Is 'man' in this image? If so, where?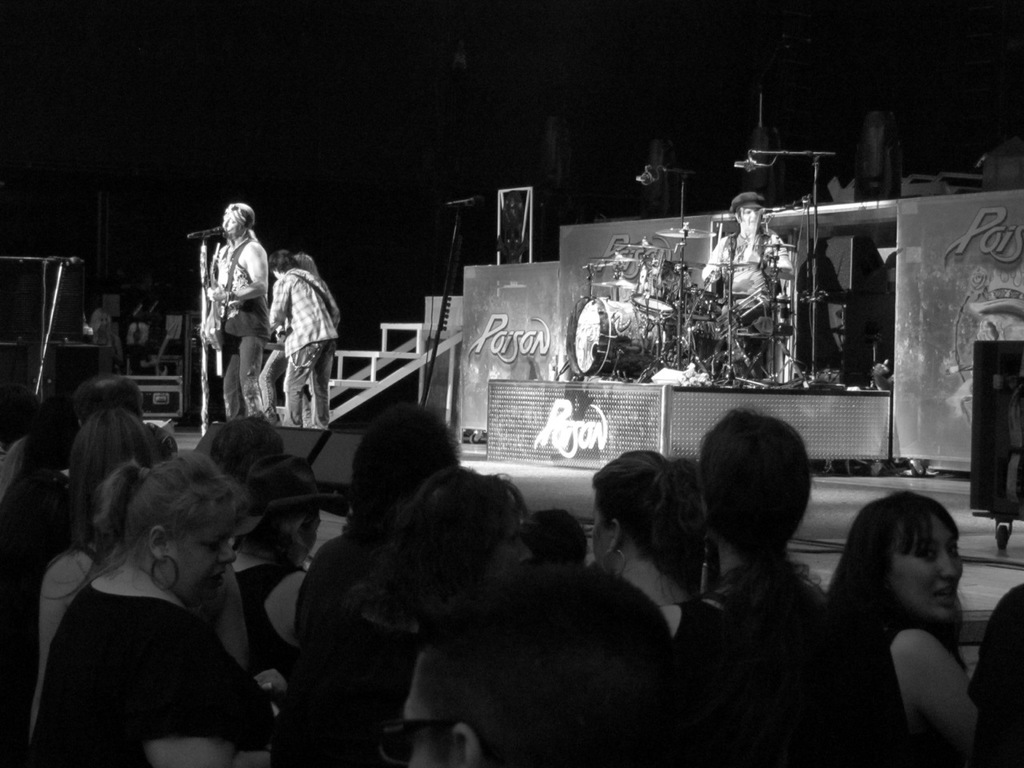
Yes, at 394 565 675 767.
